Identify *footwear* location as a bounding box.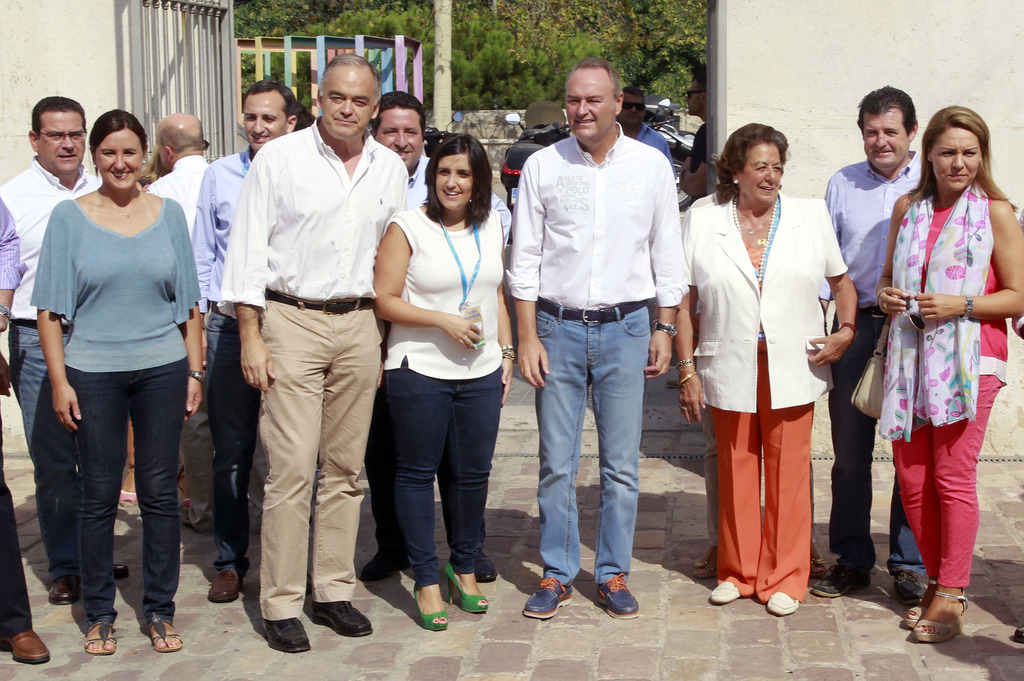
locate(594, 572, 643, 619).
